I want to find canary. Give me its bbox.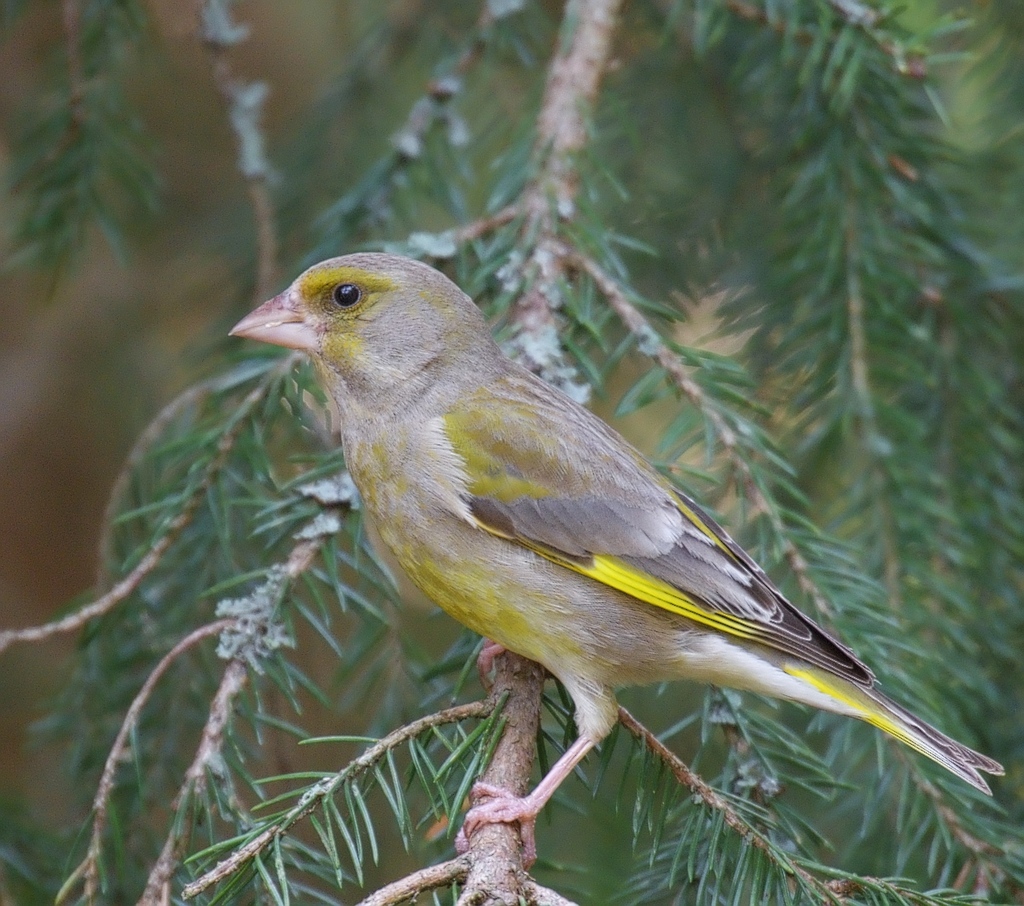
x1=225, y1=249, x2=1006, y2=868.
